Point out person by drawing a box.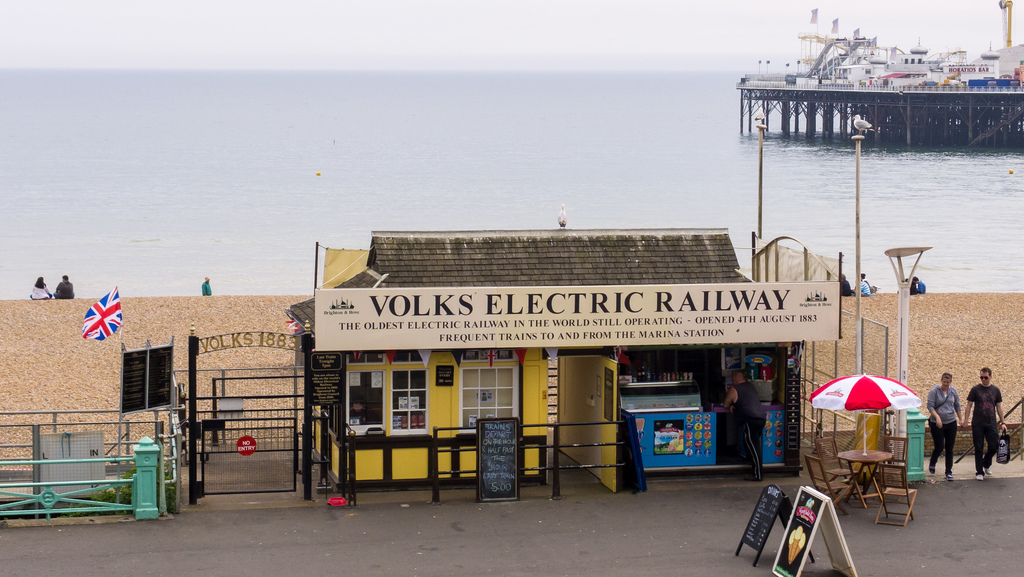
crop(902, 273, 917, 295).
